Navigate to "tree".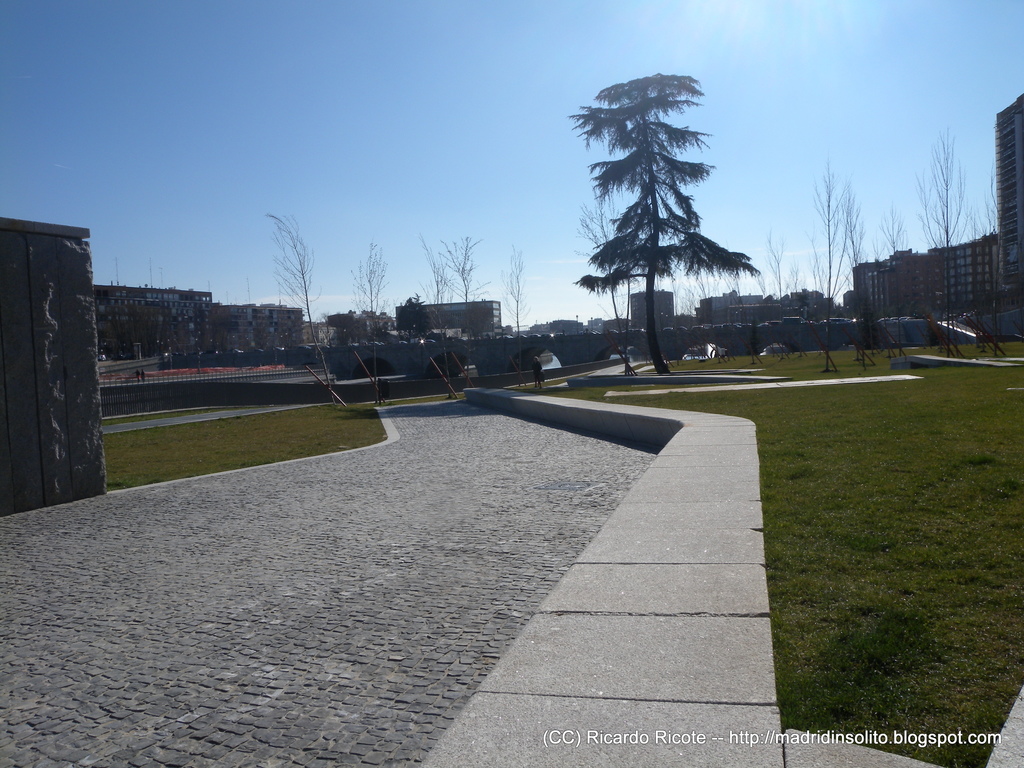
Navigation target: pyautogui.locateOnScreen(266, 210, 330, 403).
